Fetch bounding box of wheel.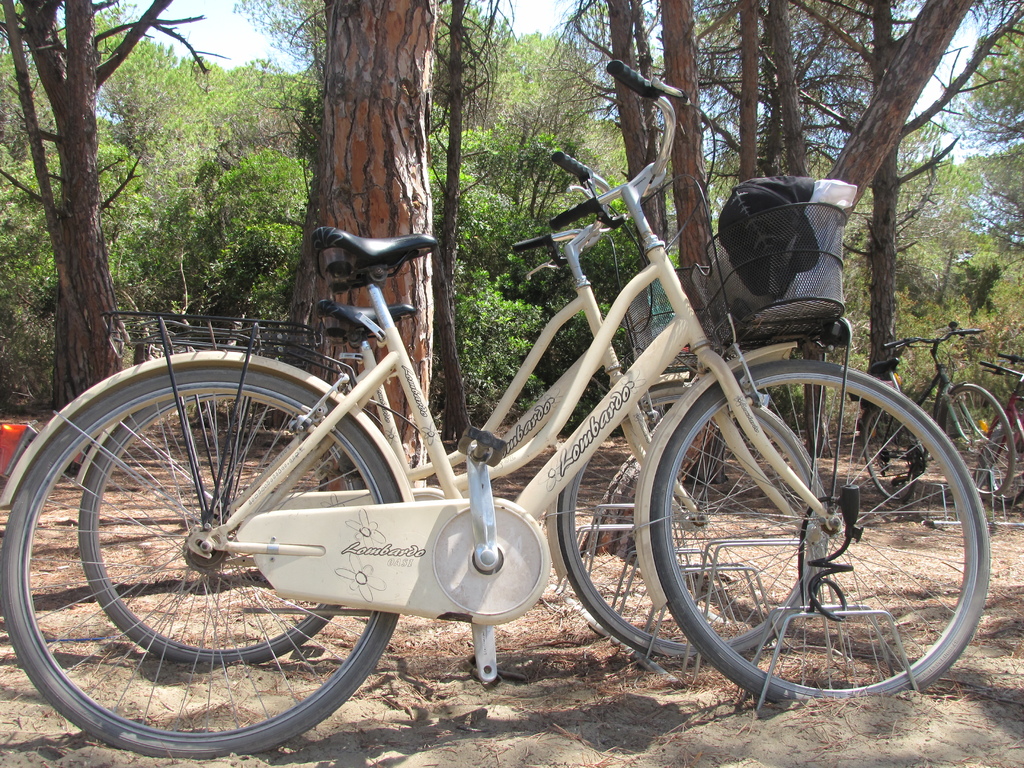
Bbox: 857 399 915 495.
